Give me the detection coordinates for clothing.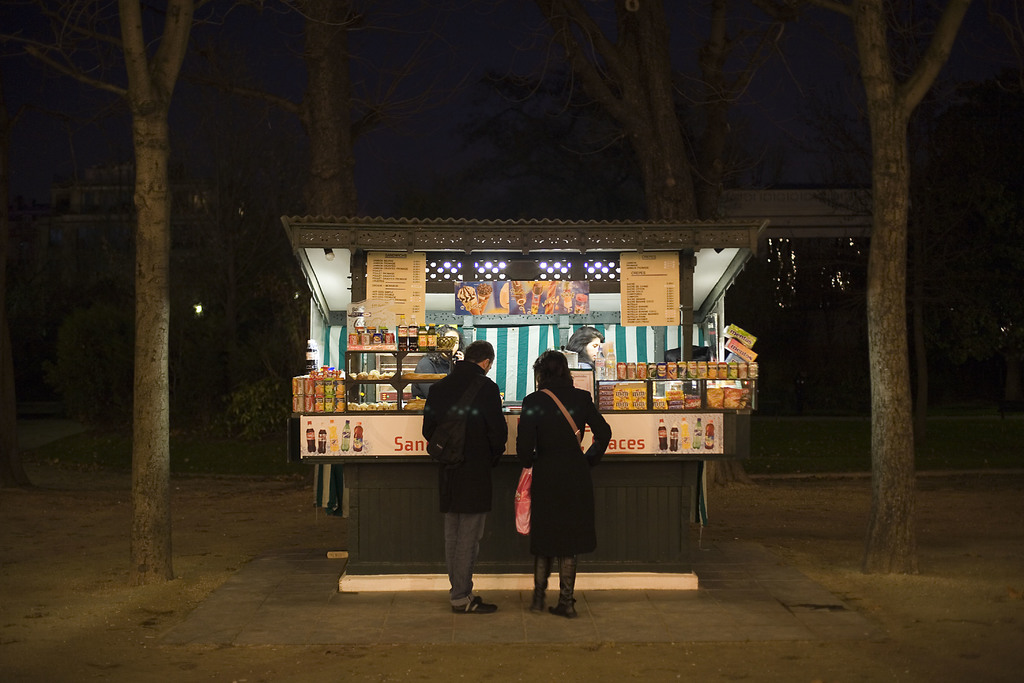
l=515, t=354, r=608, b=600.
